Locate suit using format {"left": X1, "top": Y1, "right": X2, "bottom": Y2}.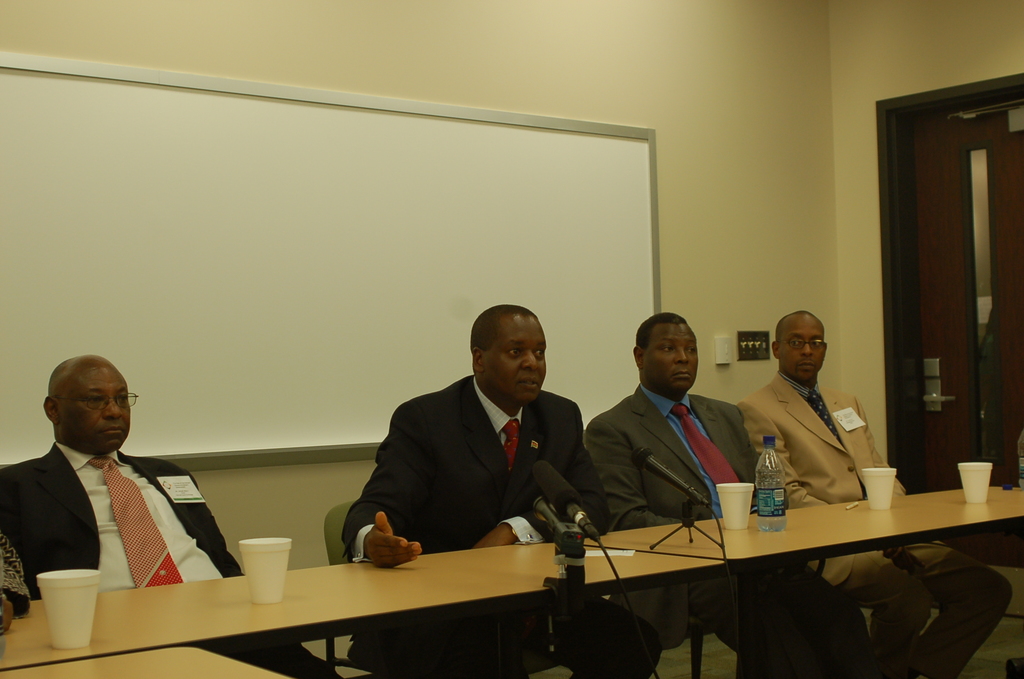
{"left": 351, "top": 348, "right": 612, "bottom": 565}.
